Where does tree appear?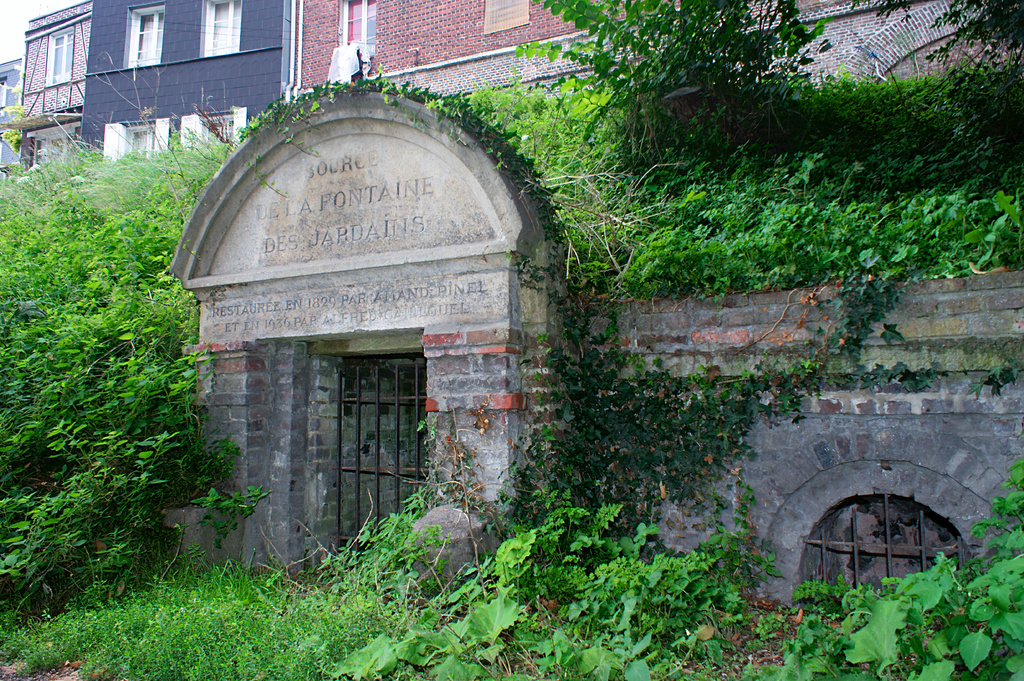
Appears at Rect(502, 0, 825, 150).
